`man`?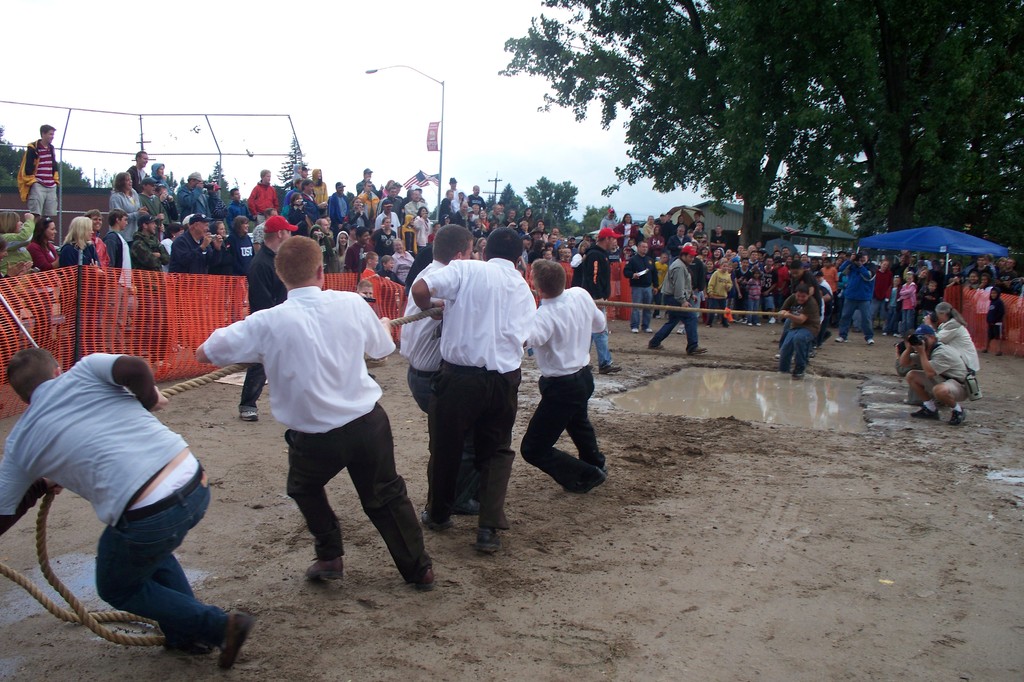
[516, 256, 606, 494]
